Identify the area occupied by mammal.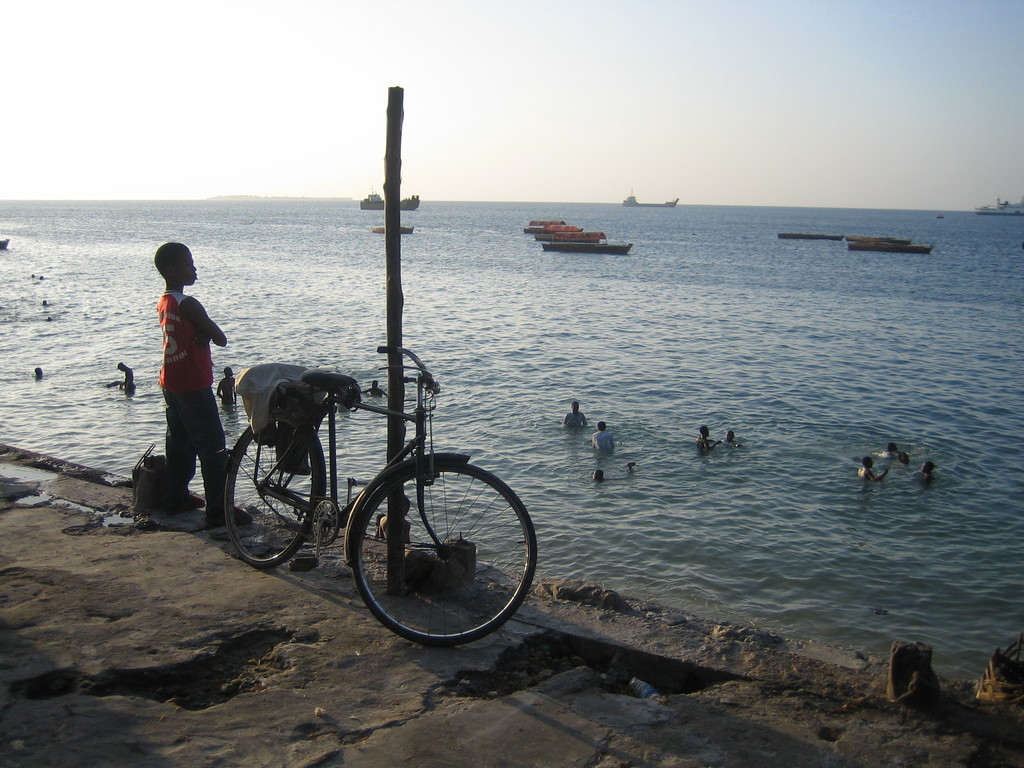
Area: region(212, 369, 239, 404).
